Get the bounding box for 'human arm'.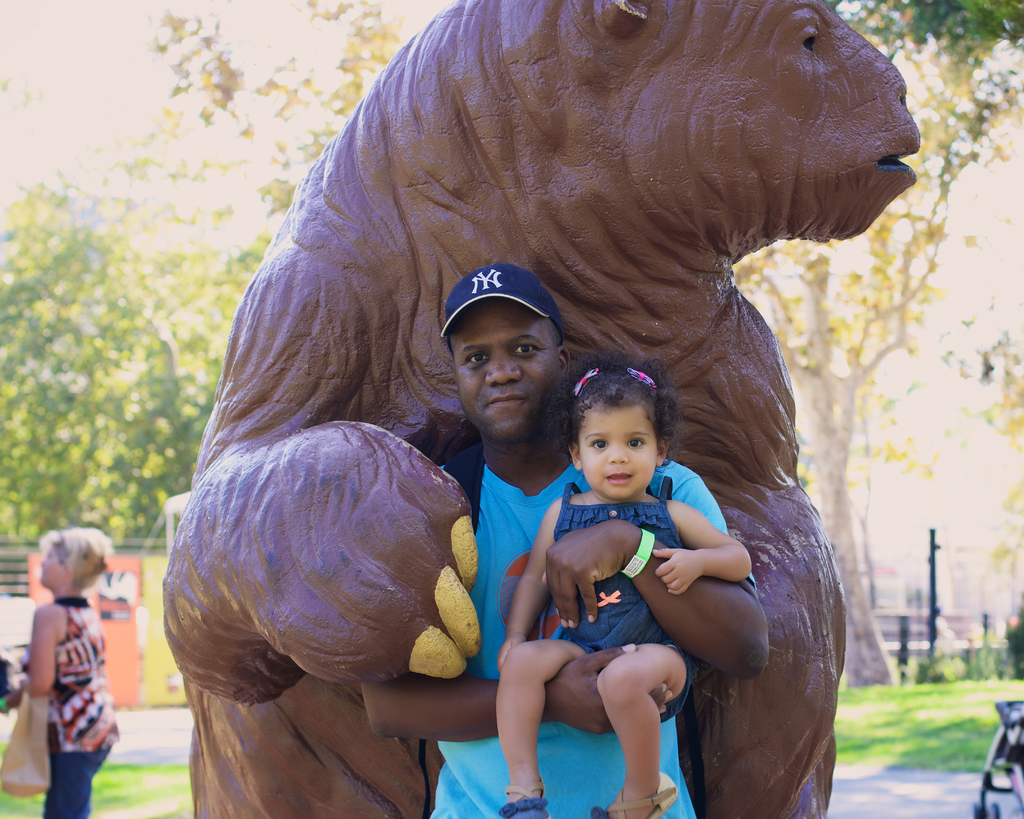
<box>641,495,753,594</box>.
